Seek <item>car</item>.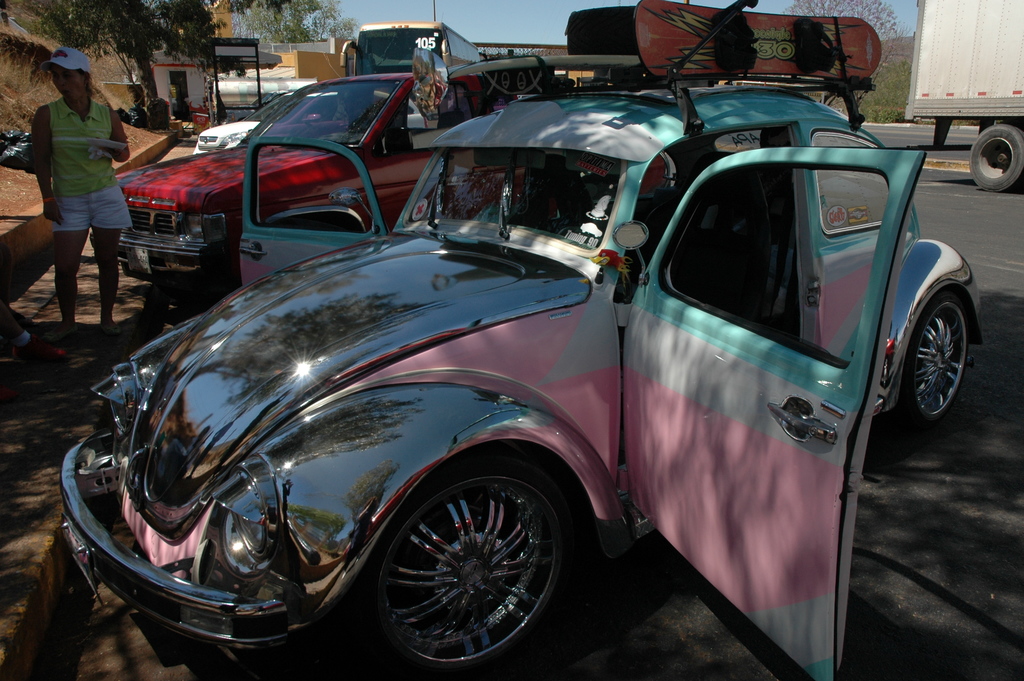
[x1=43, y1=86, x2=1023, y2=667].
